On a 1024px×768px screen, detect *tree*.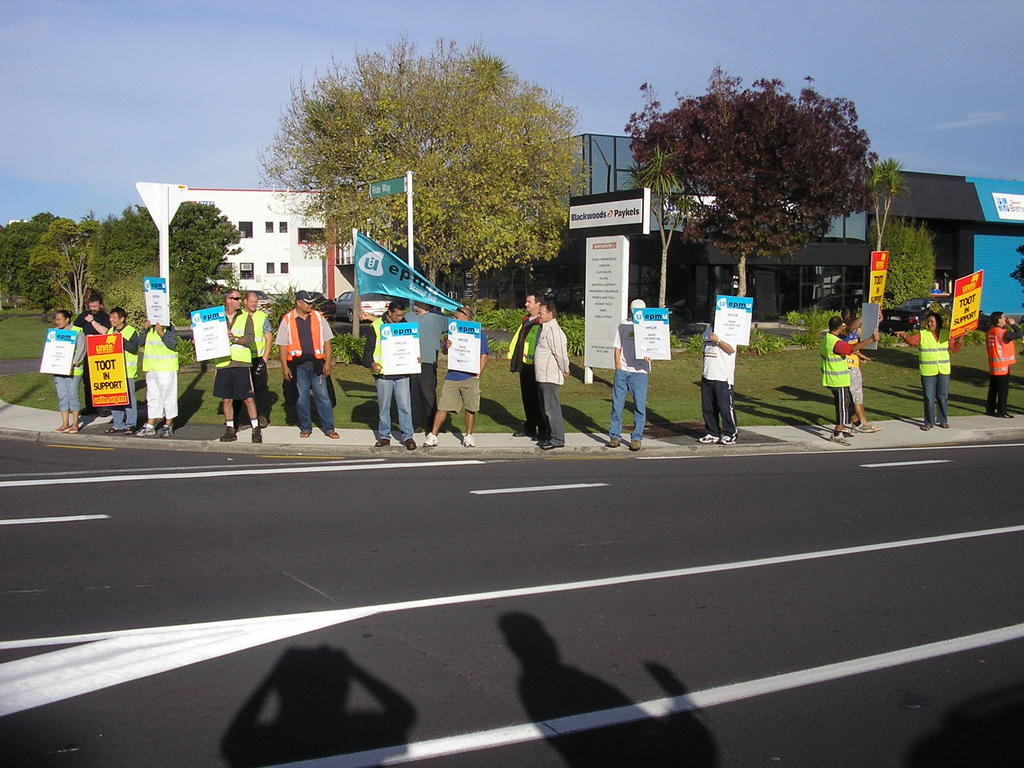
region(865, 150, 904, 299).
